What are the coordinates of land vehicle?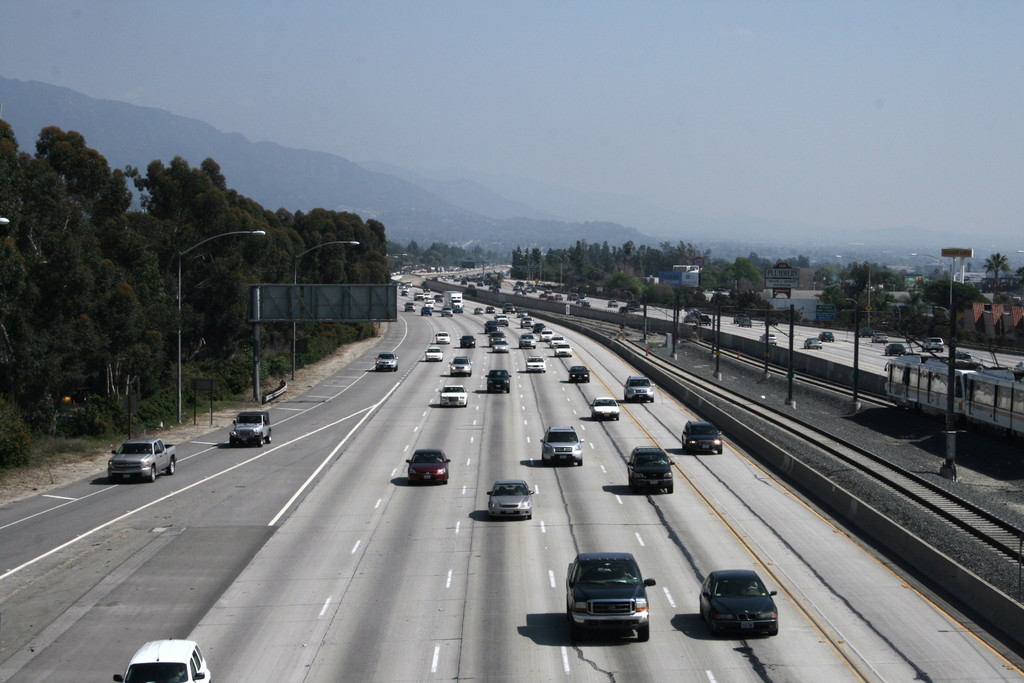
(441,290,445,297).
